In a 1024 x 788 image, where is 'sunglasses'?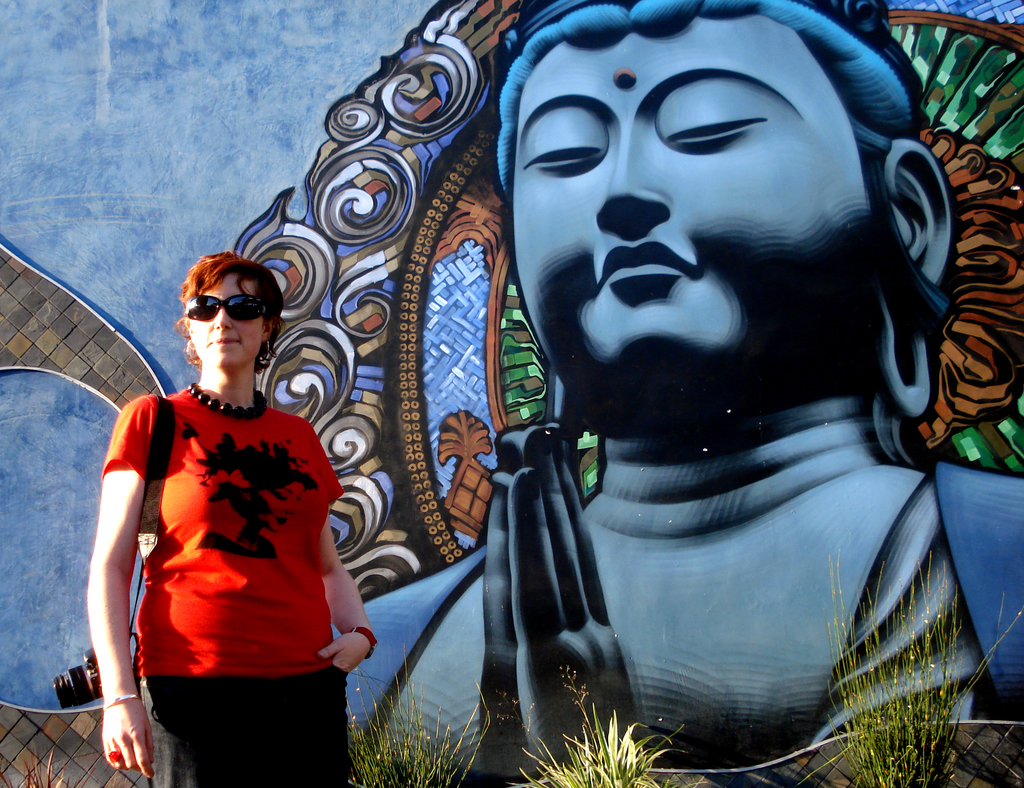
x1=186, y1=293, x2=270, y2=324.
